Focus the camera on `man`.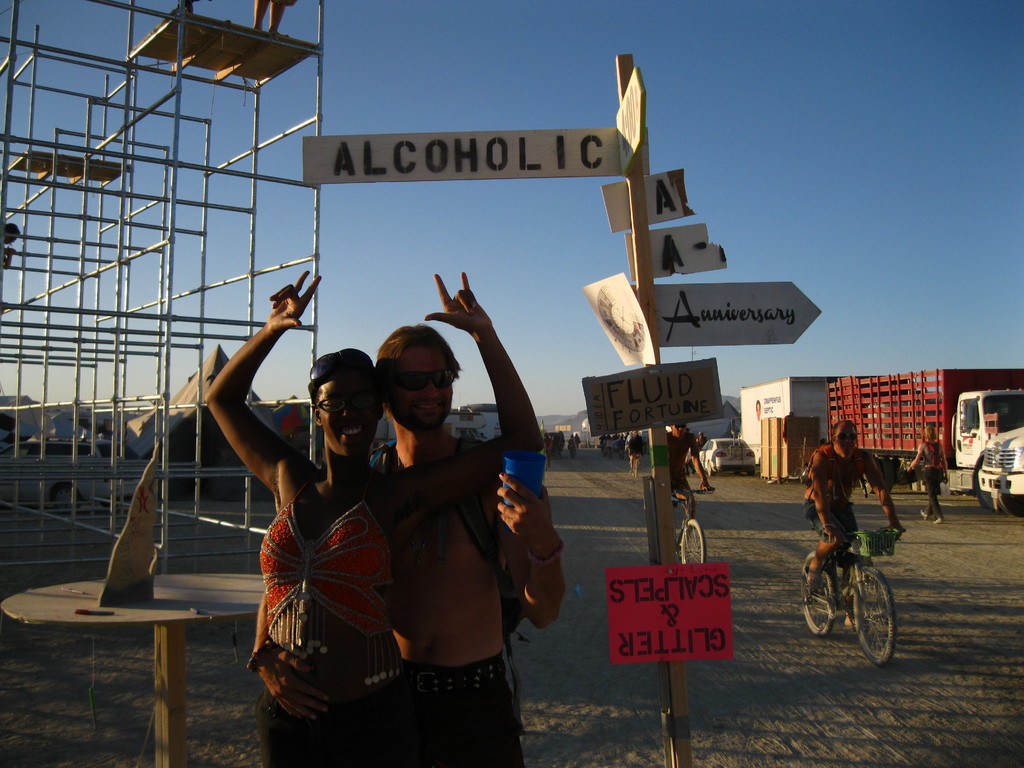
Focus region: <box>906,428,949,532</box>.
